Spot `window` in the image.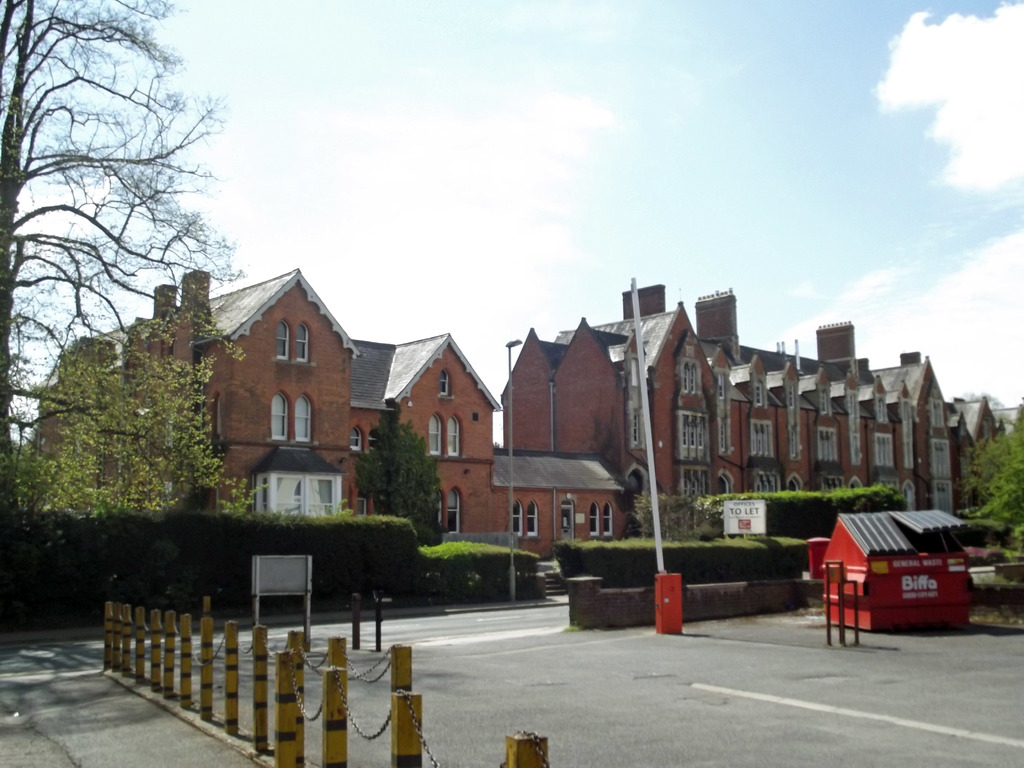
`window` found at left=678, top=467, right=711, bottom=498.
